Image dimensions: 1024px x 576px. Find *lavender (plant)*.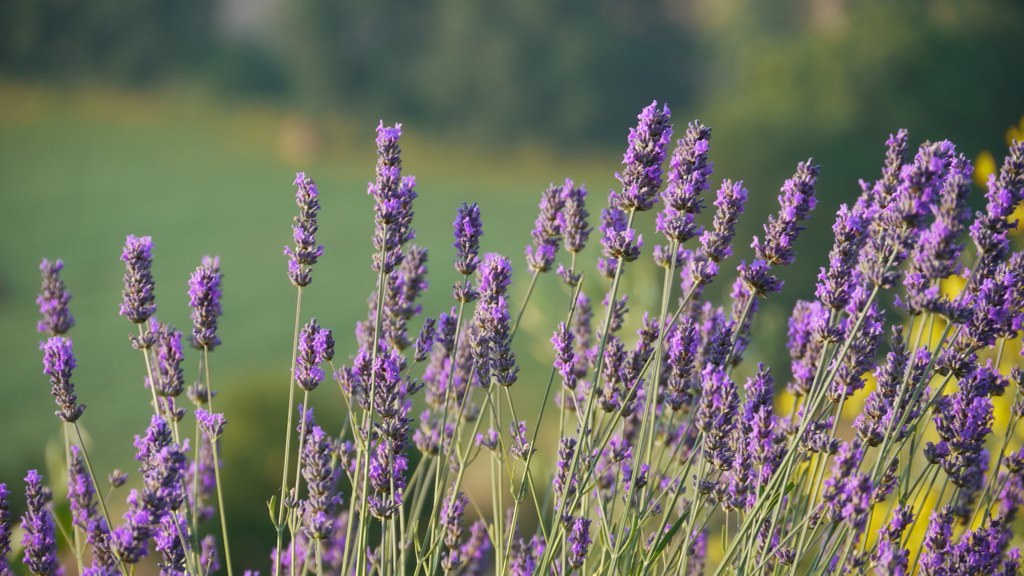
detection(639, 107, 711, 364).
